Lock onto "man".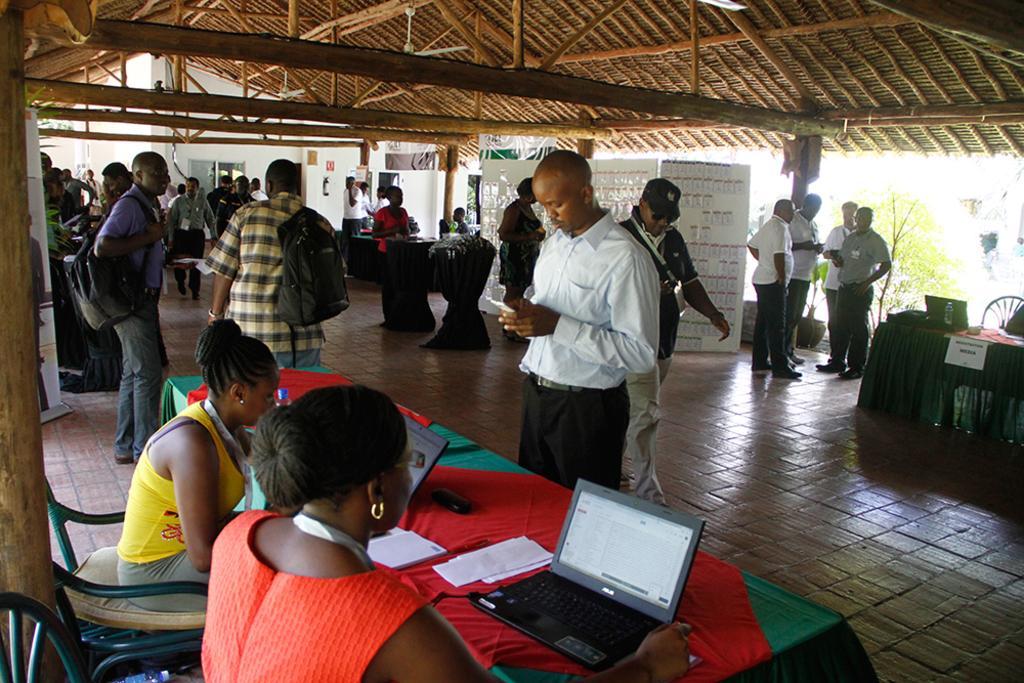
Locked: 827, 203, 859, 347.
